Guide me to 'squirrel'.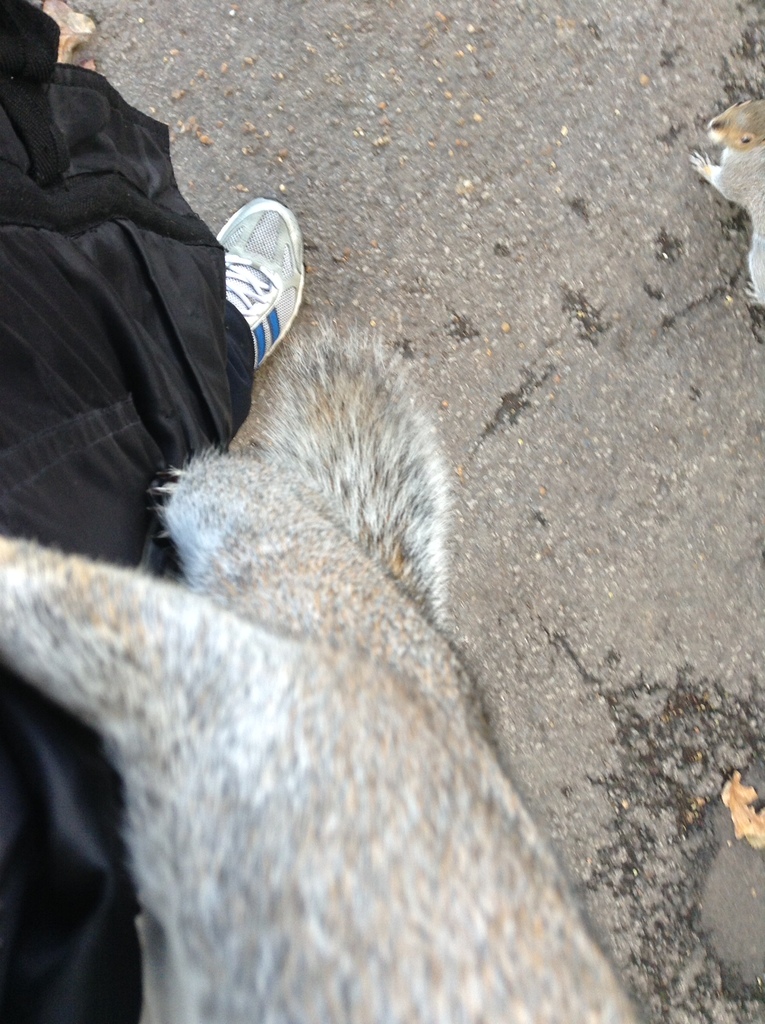
Guidance: left=0, top=319, right=657, bottom=1023.
